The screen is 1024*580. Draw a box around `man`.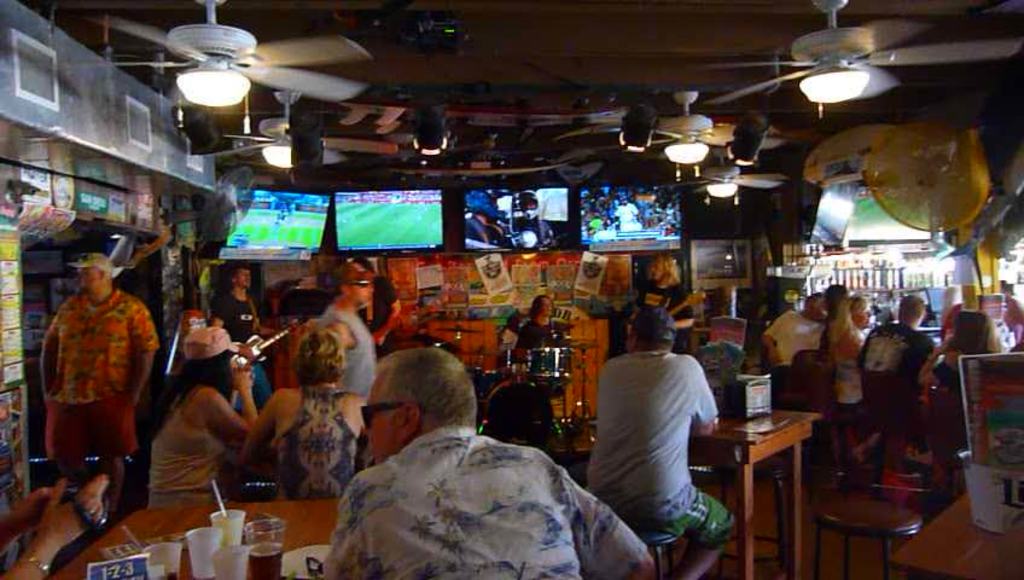
[582, 298, 738, 553].
